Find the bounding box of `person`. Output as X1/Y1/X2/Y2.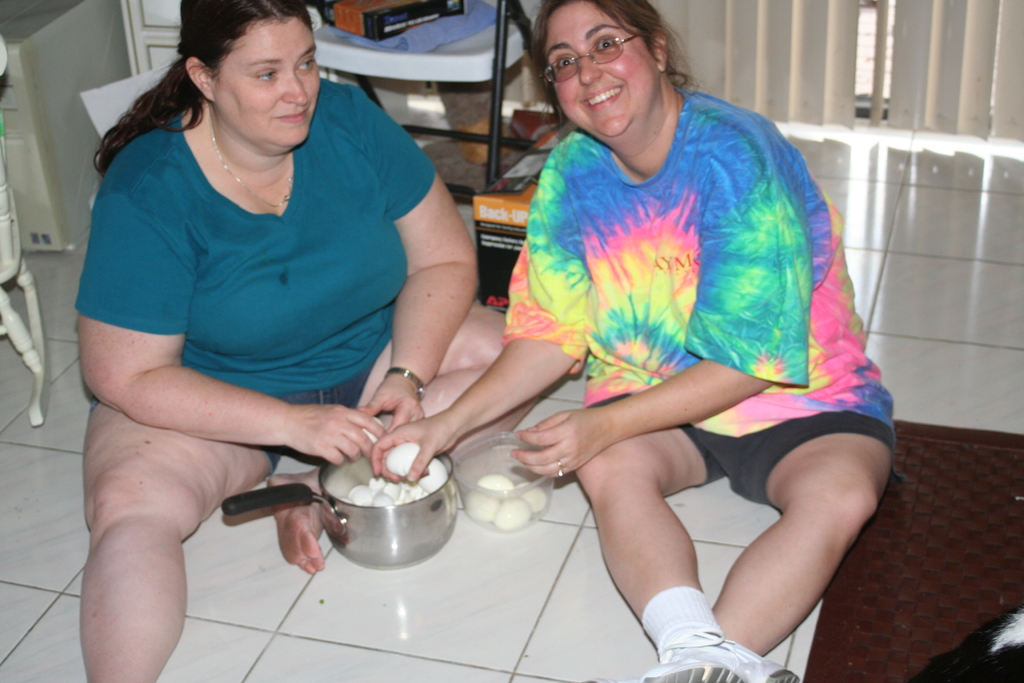
408/0/902/682.
